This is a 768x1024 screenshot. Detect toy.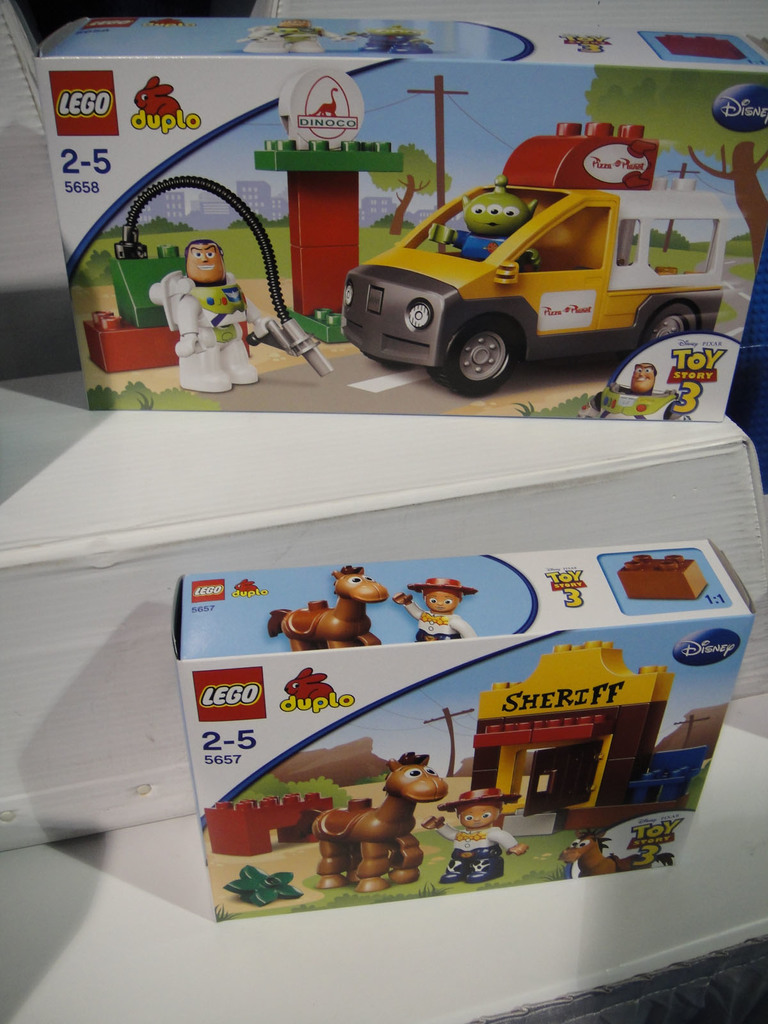
bbox(146, 239, 270, 392).
